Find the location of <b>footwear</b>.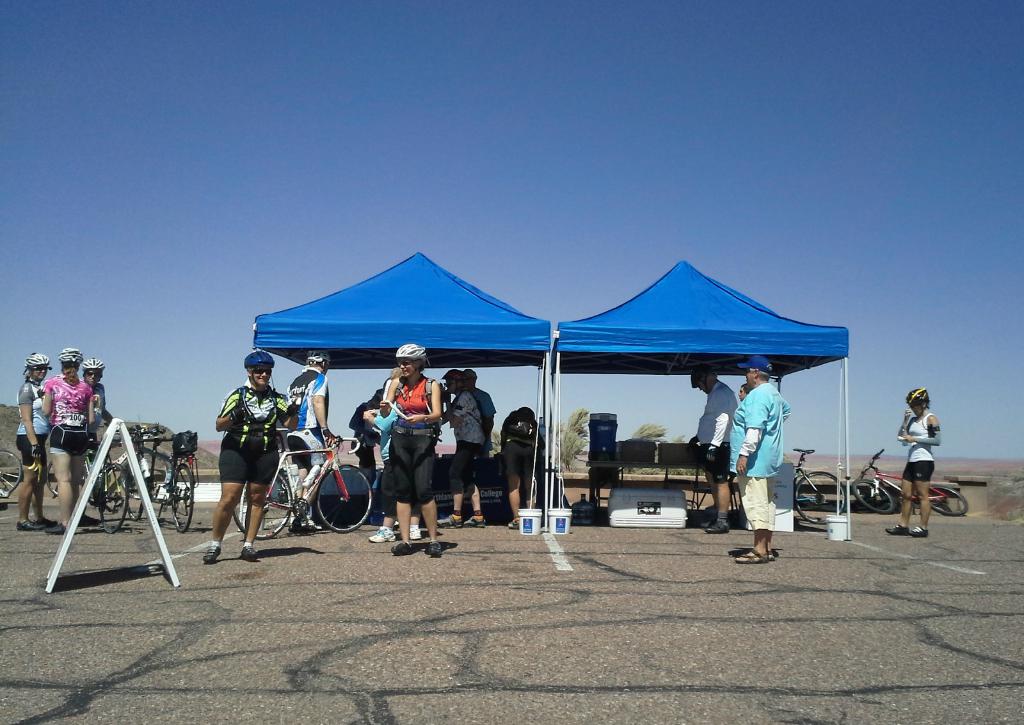
Location: pyautogui.locateOnScreen(508, 514, 521, 529).
